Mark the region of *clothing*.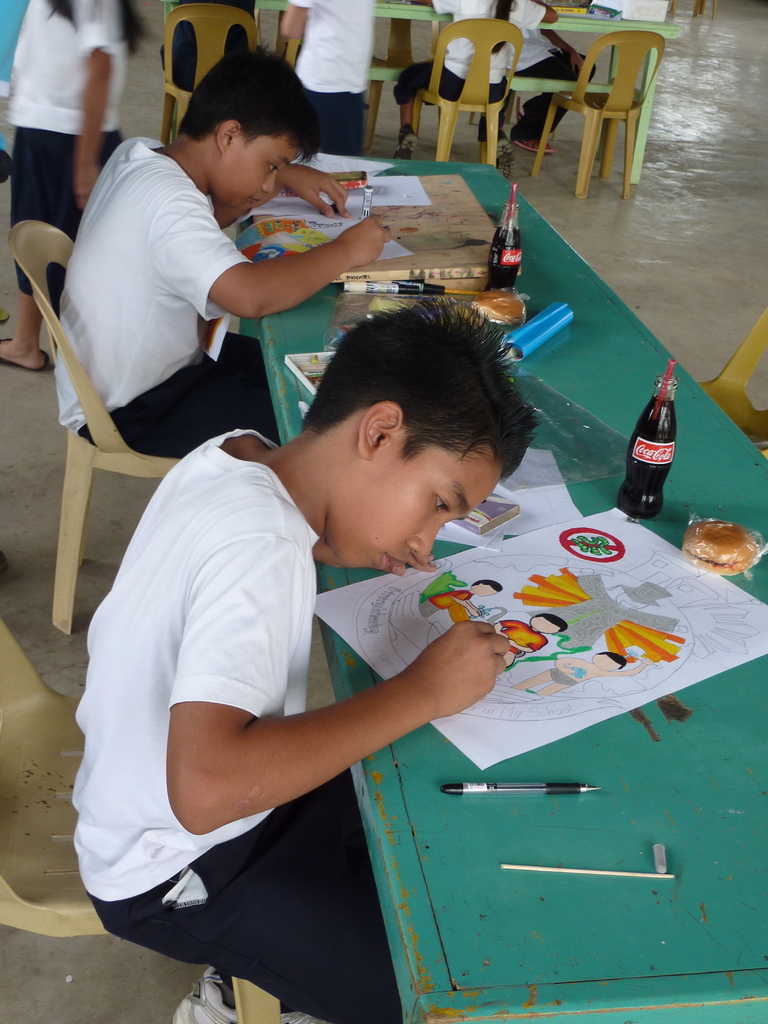
Region: (x1=289, y1=0, x2=381, y2=89).
